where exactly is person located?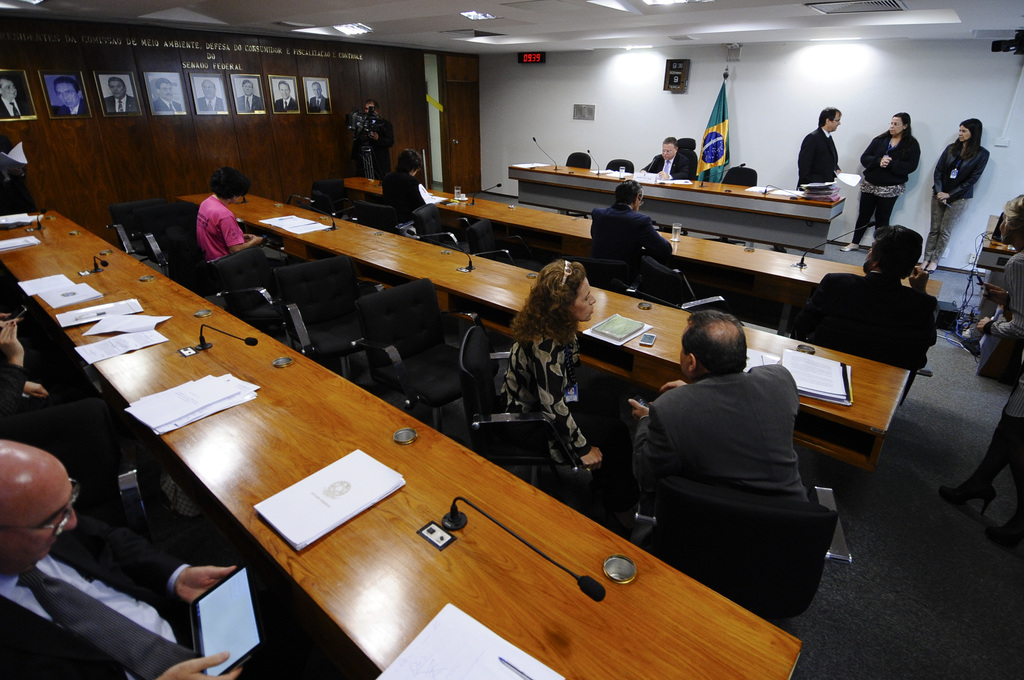
Its bounding box is bbox=[58, 80, 84, 117].
